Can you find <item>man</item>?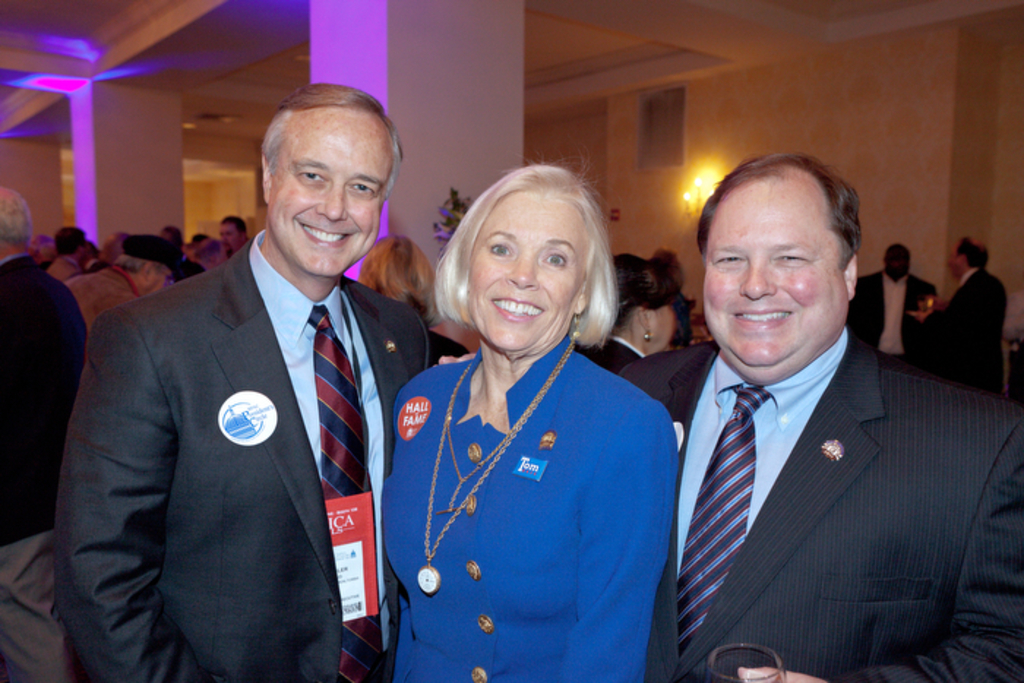
Yes, bounding box: x1=0, y1=181, x2=83, y2=682.
